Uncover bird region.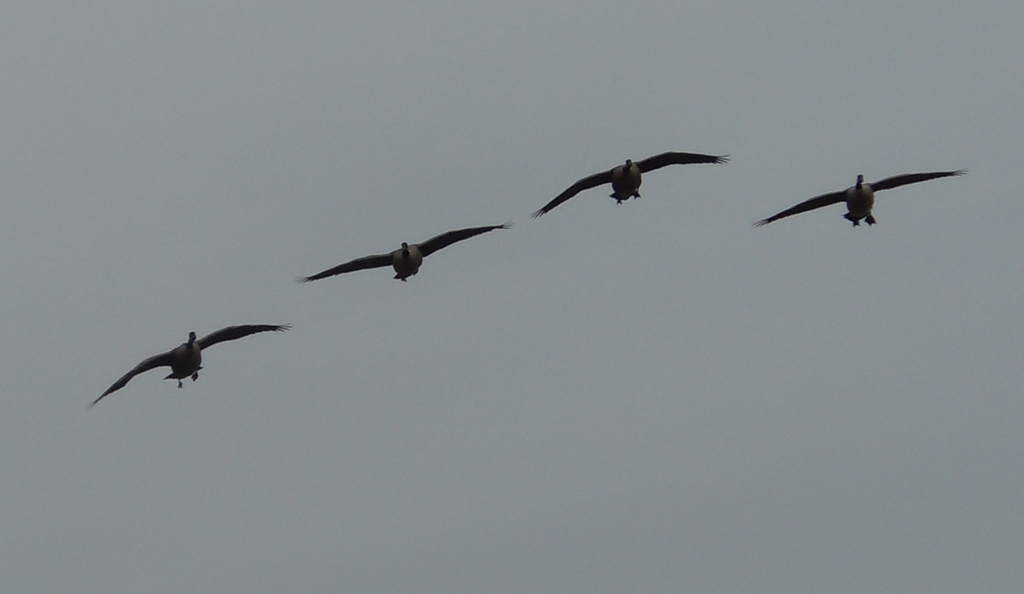
Uncovered: [left=97, top=316, right=278, bottom=406].
